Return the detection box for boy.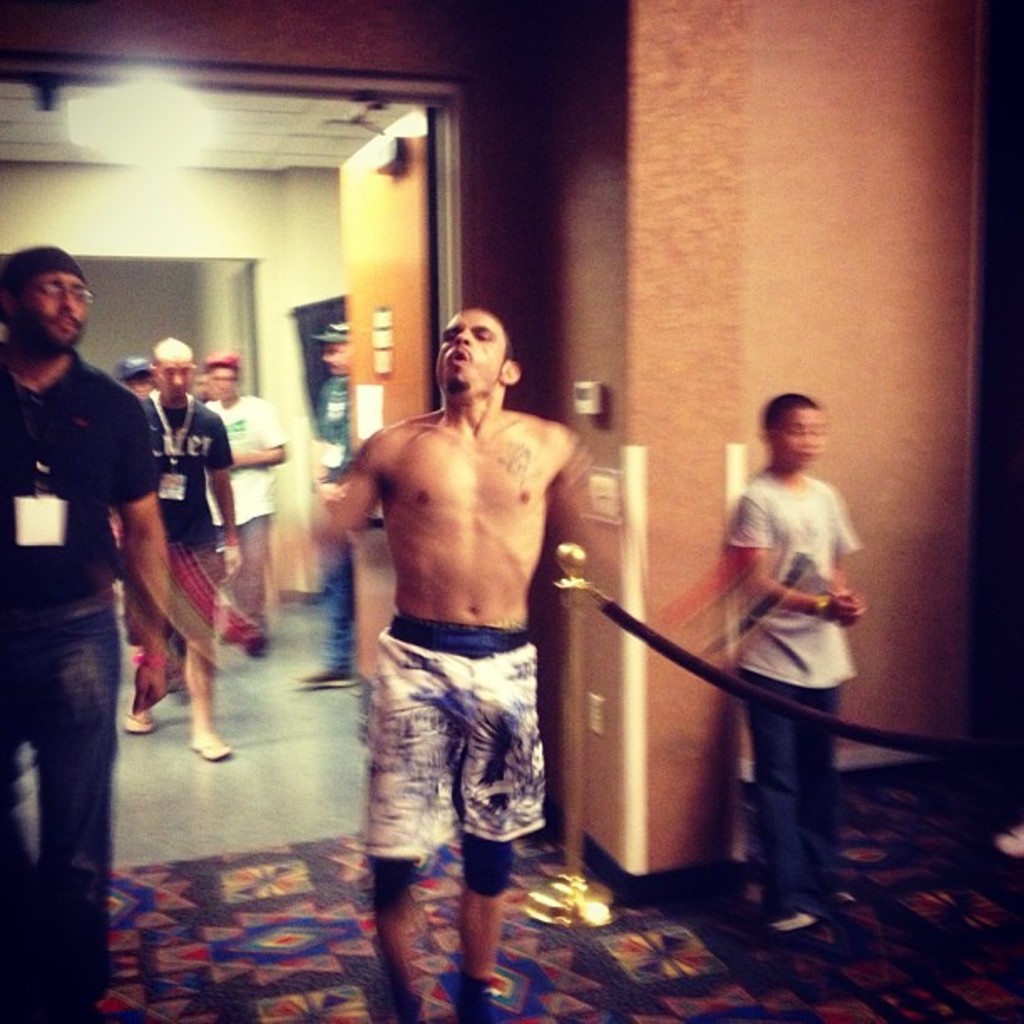
726/407/863/934.
